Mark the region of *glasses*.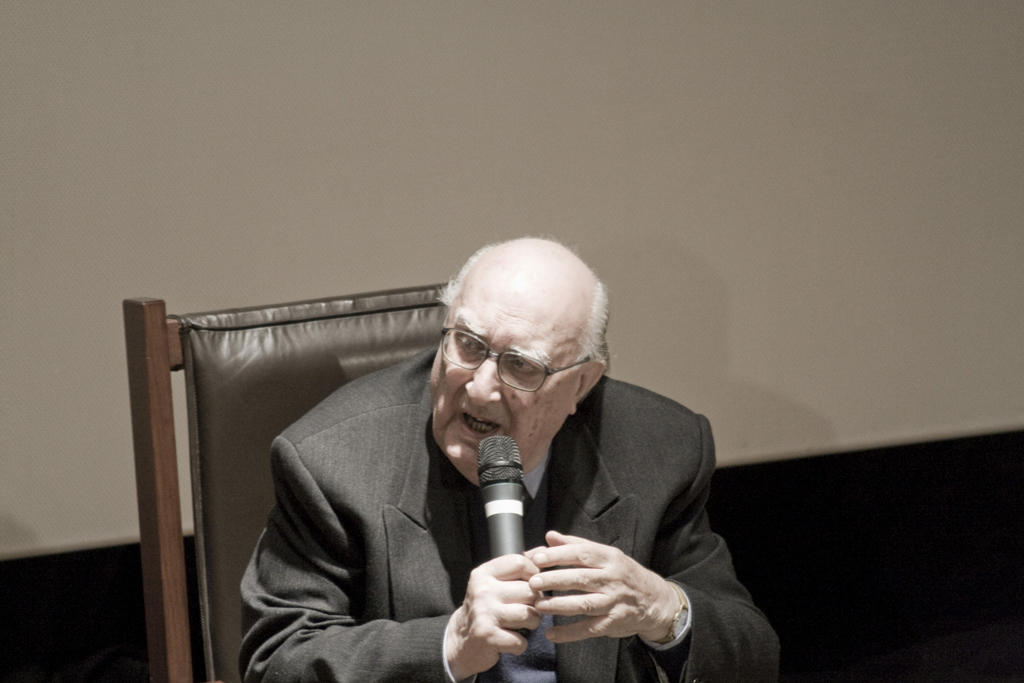
Region: 441:308:595:399.
